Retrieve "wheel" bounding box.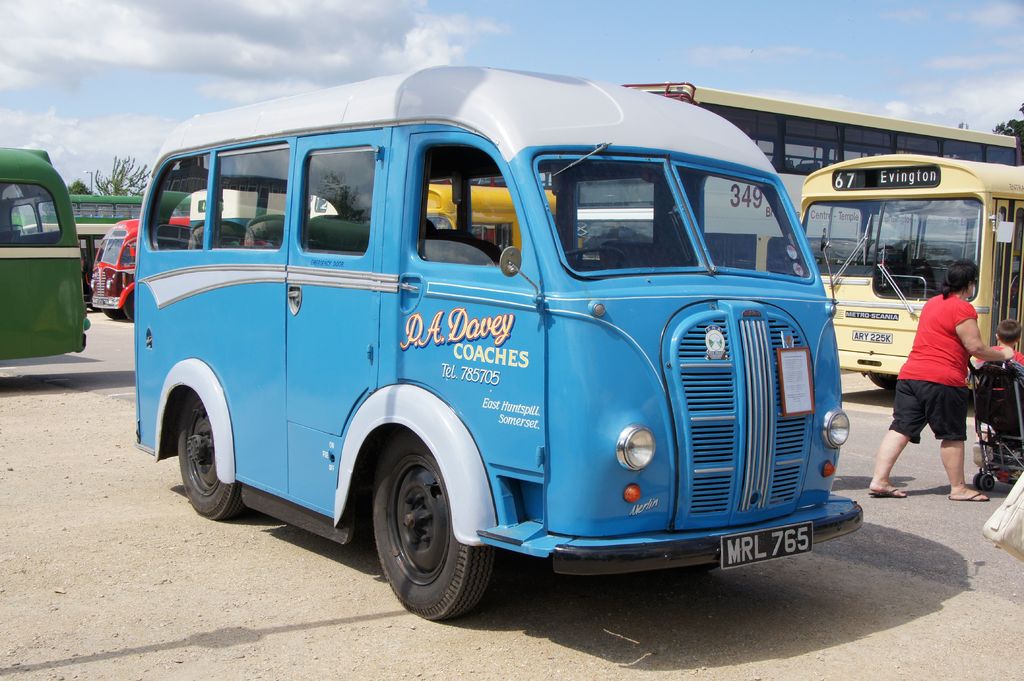
Bounding box: <region>867, 371, 897, 388</region>.
